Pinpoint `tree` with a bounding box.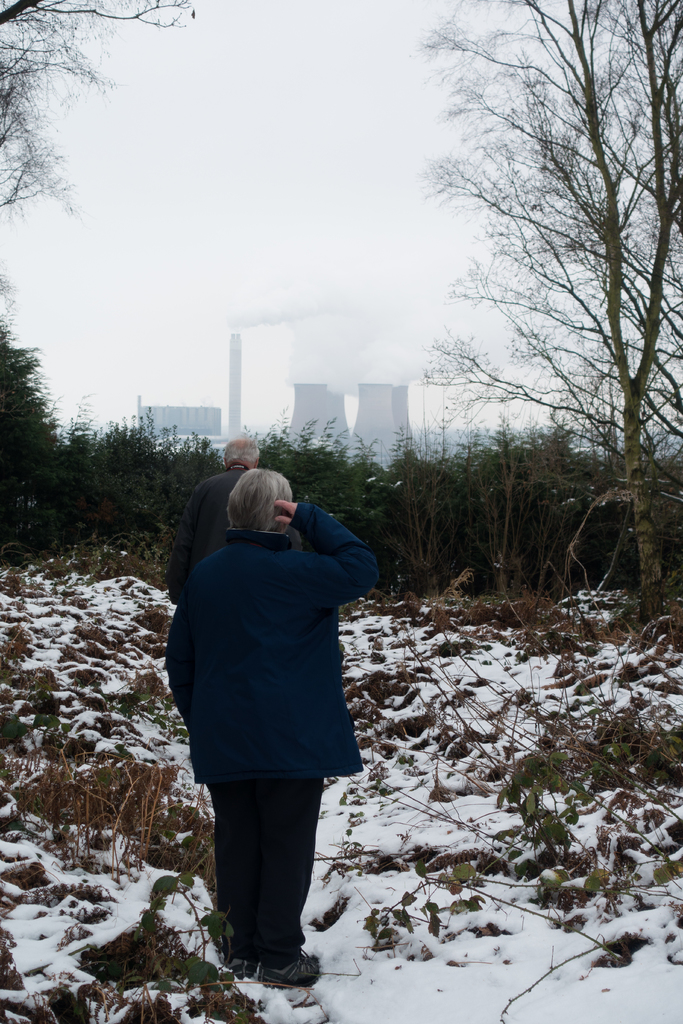
{"x1": 609, "y1": 0, "x2": 682, "y2": 591}.
